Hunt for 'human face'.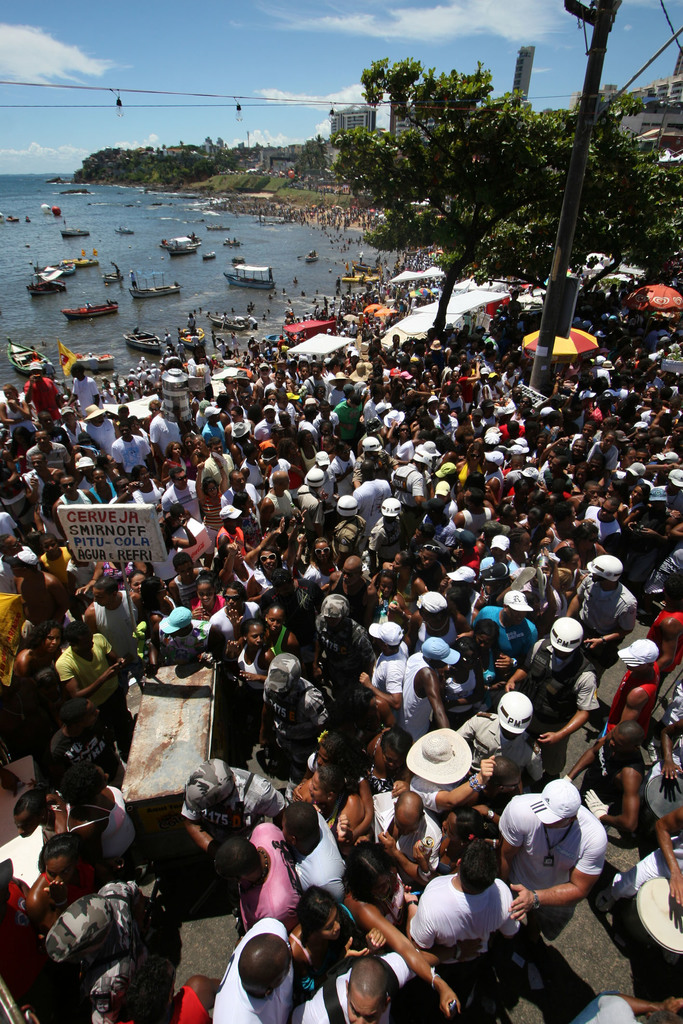
Hunted down at x1=380 y1=748 x2=406 y2=769.
